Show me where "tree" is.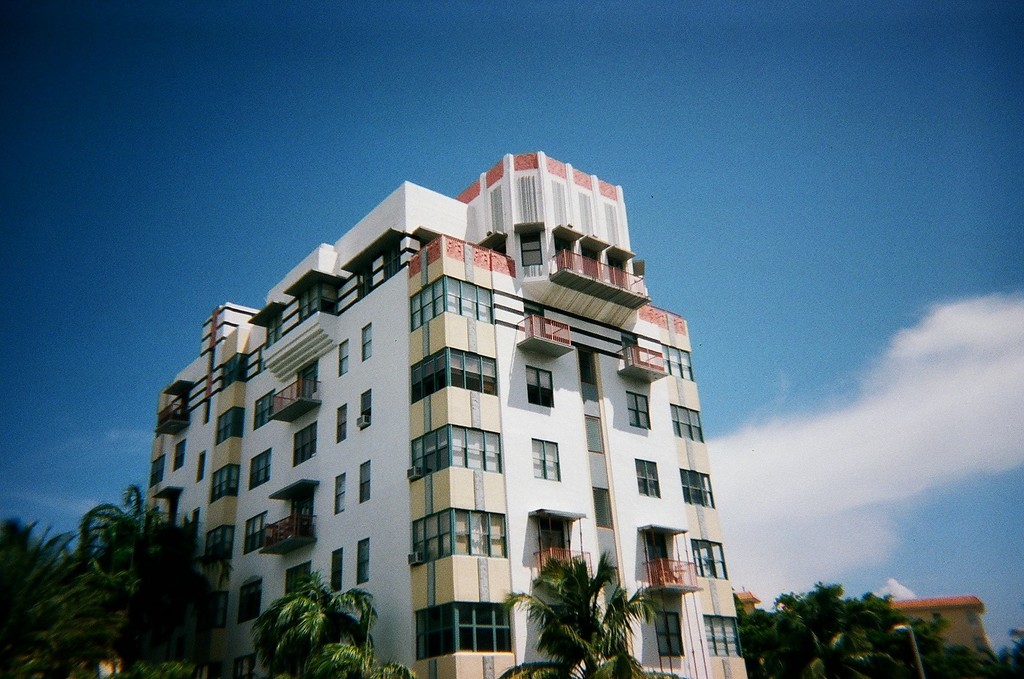
"tree" is at bbox(308, 643, 413, 678).
